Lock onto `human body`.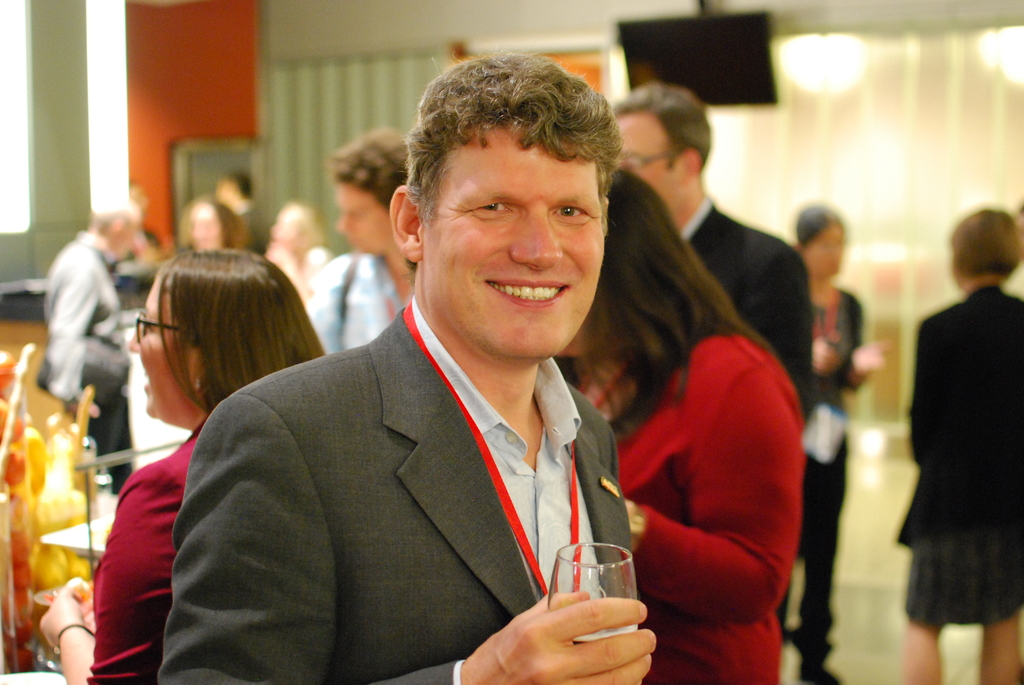
Locked: [left=35, top=246, right=321, bottom=684].
